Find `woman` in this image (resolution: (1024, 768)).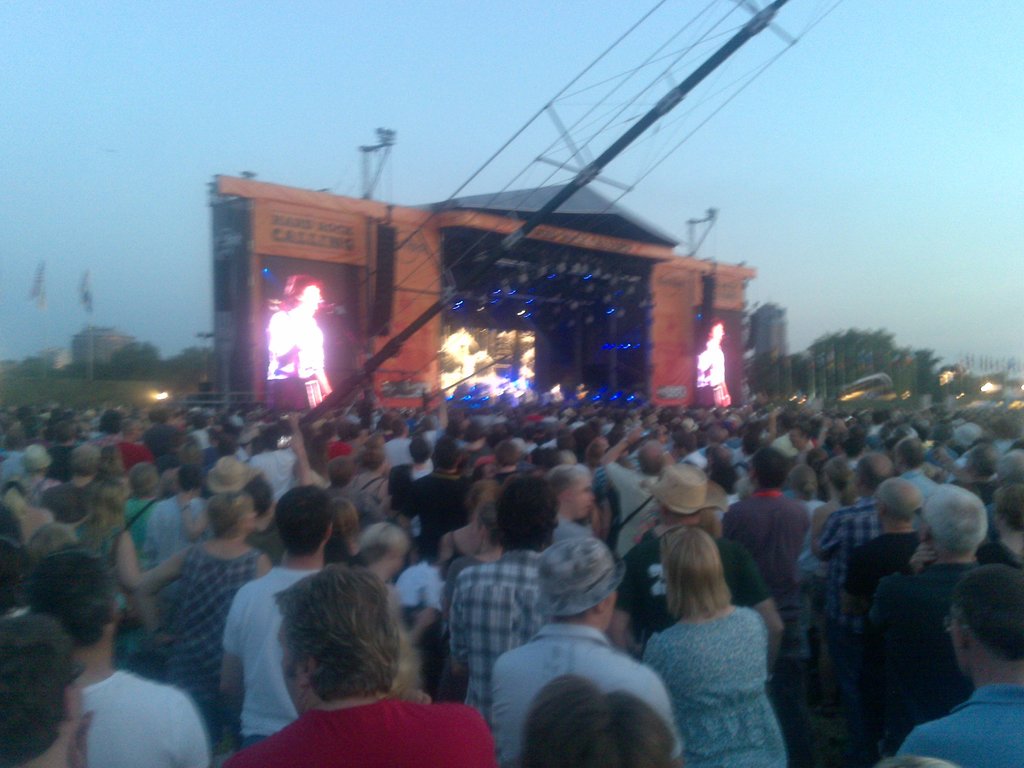
<region>351, 522, 432, 653</region>.
